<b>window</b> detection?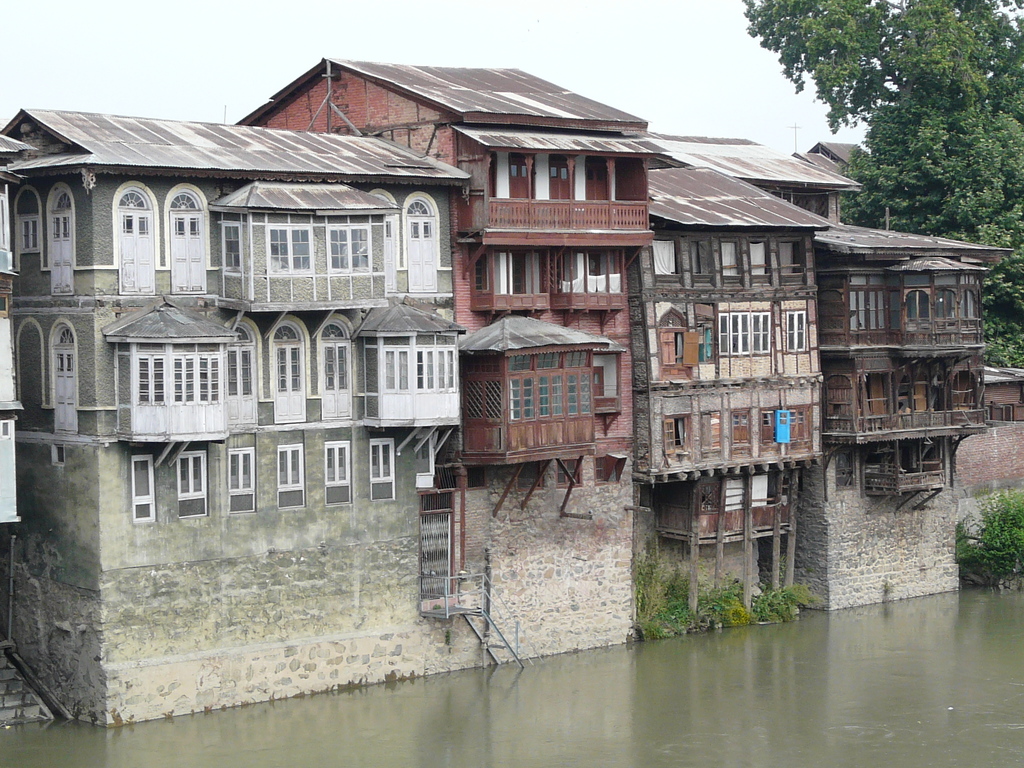
l=784, t=406, r=809, b=452
